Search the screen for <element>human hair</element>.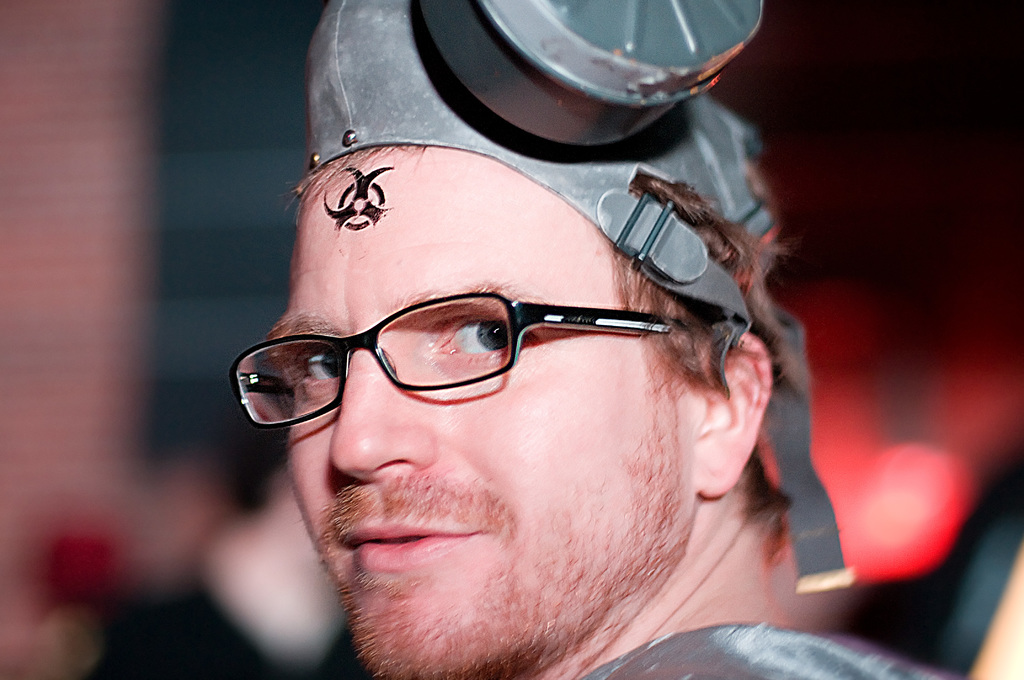
Found at {"x1": 612, "y1": 170, "x2": 797, "y2": 401}.
